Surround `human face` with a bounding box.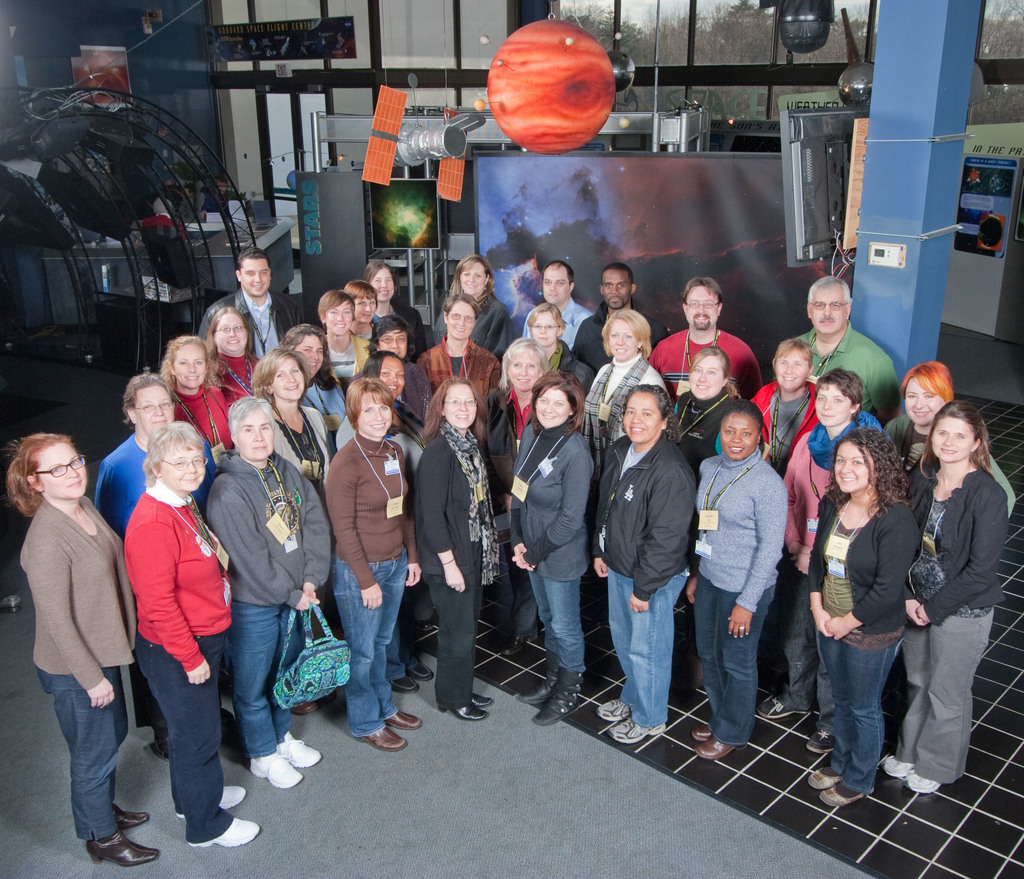
[267, 353, 308, 396].
